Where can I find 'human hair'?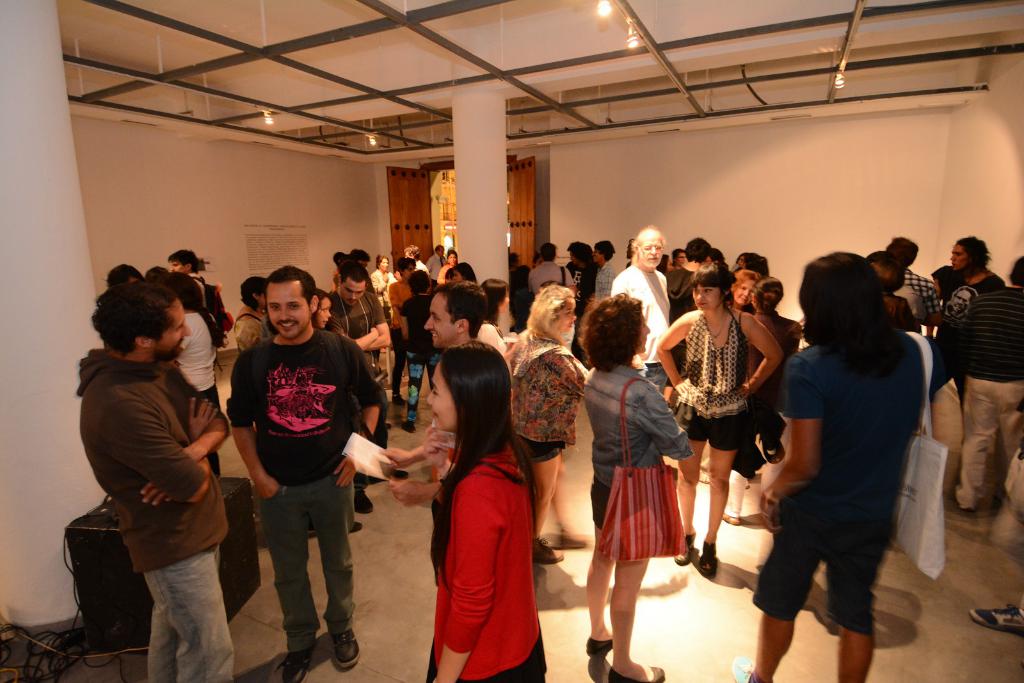
You can find it at box=[508, 253, 520, 269].
